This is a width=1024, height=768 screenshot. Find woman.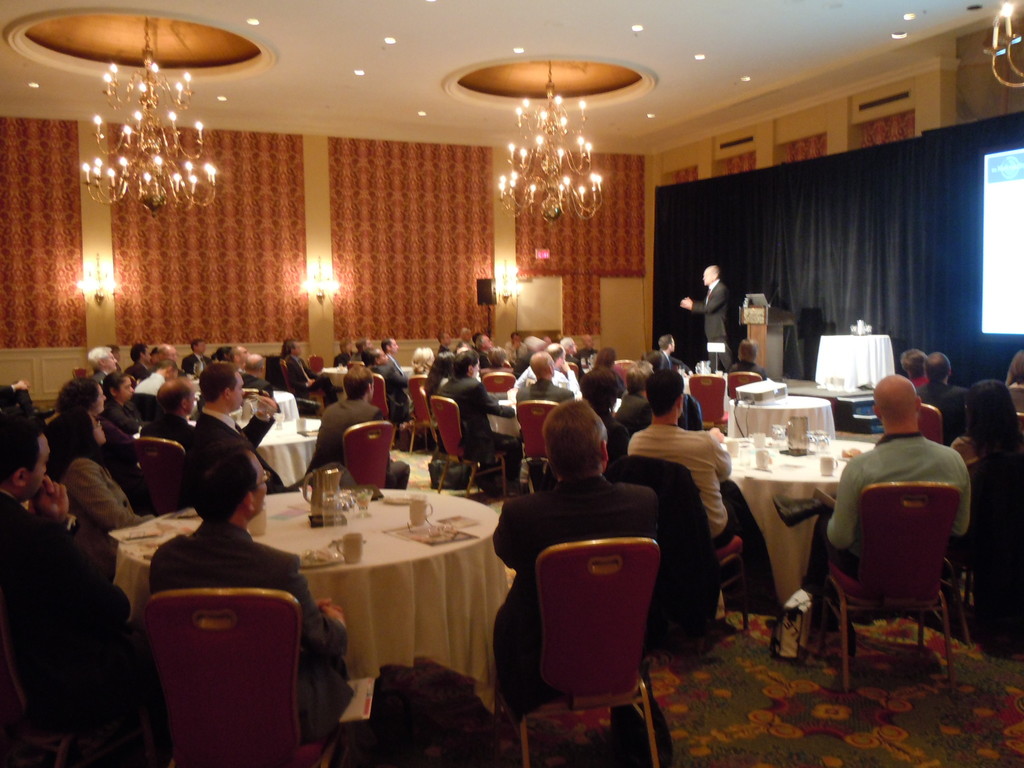
Bounding box: {"x1": 426, "y1": 349, "x2": 452, "y2": 403}.
